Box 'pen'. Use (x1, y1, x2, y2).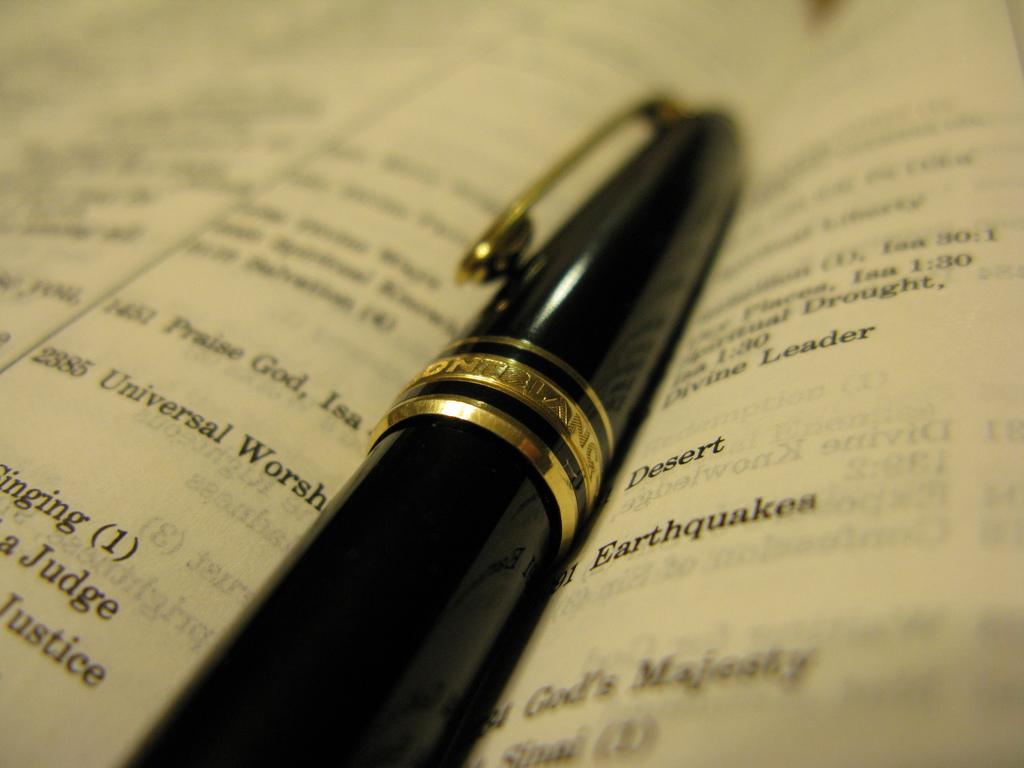
(97, 77, 743, 767).
